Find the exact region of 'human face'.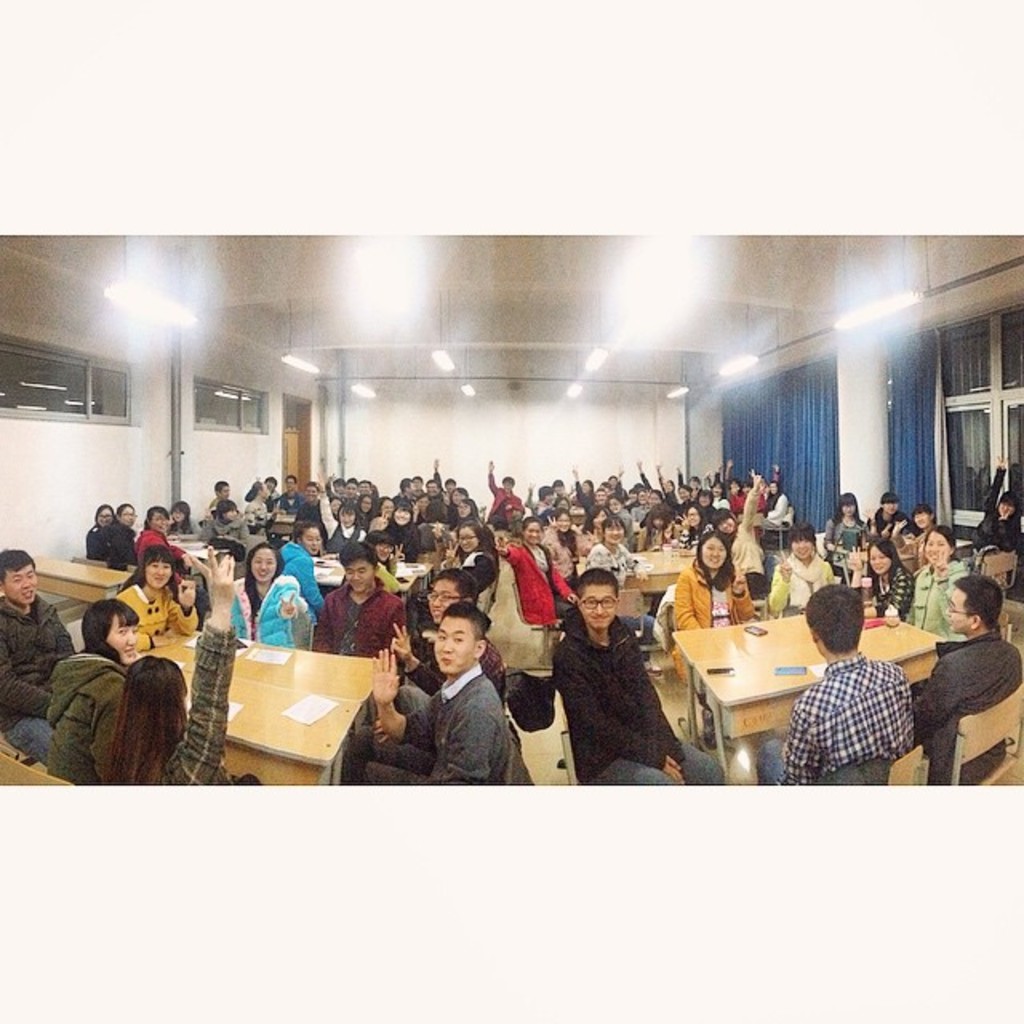
Exact region: left=406, top=480, right=414, bottom=493.
